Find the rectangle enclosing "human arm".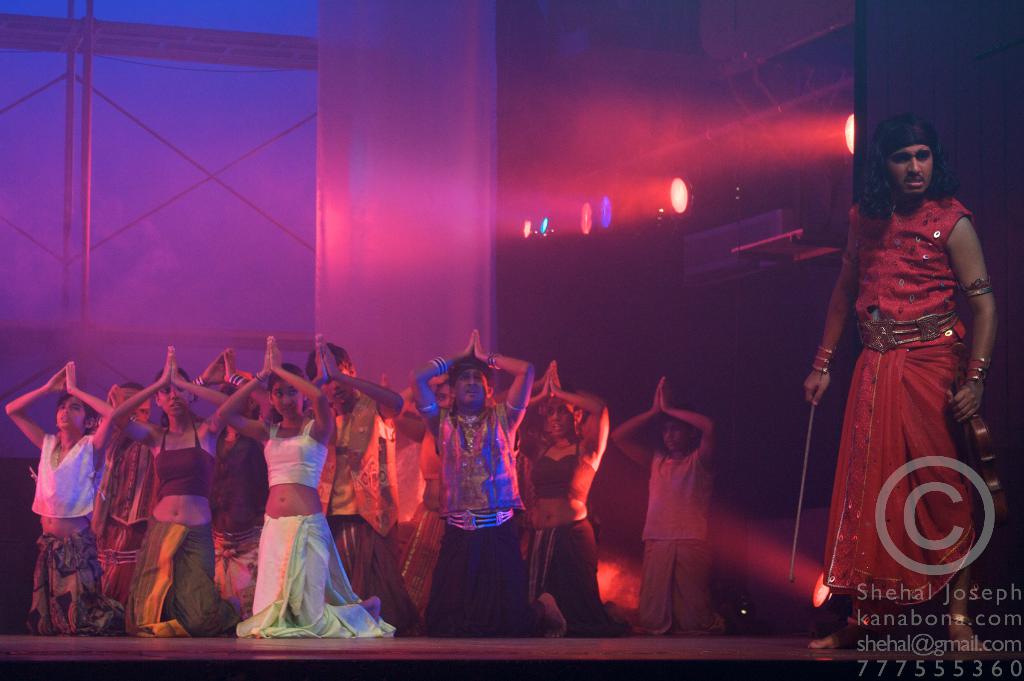
552:366:611:457.
